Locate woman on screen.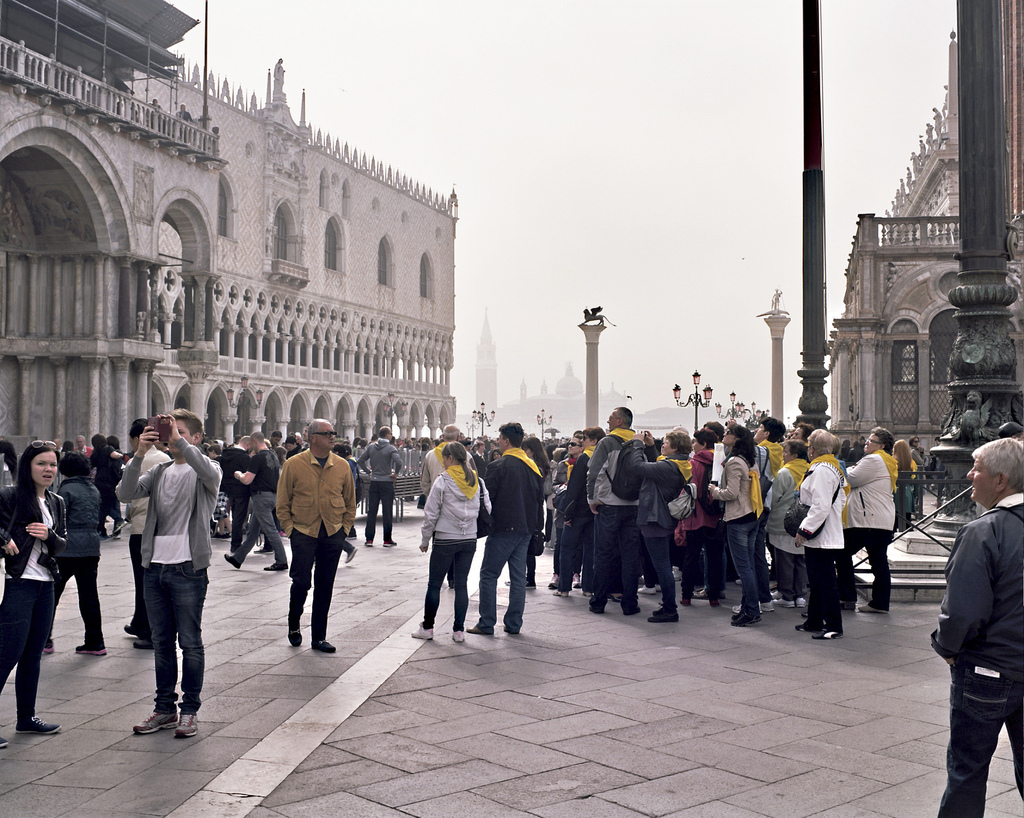
On screen at 712/423/765/623.
